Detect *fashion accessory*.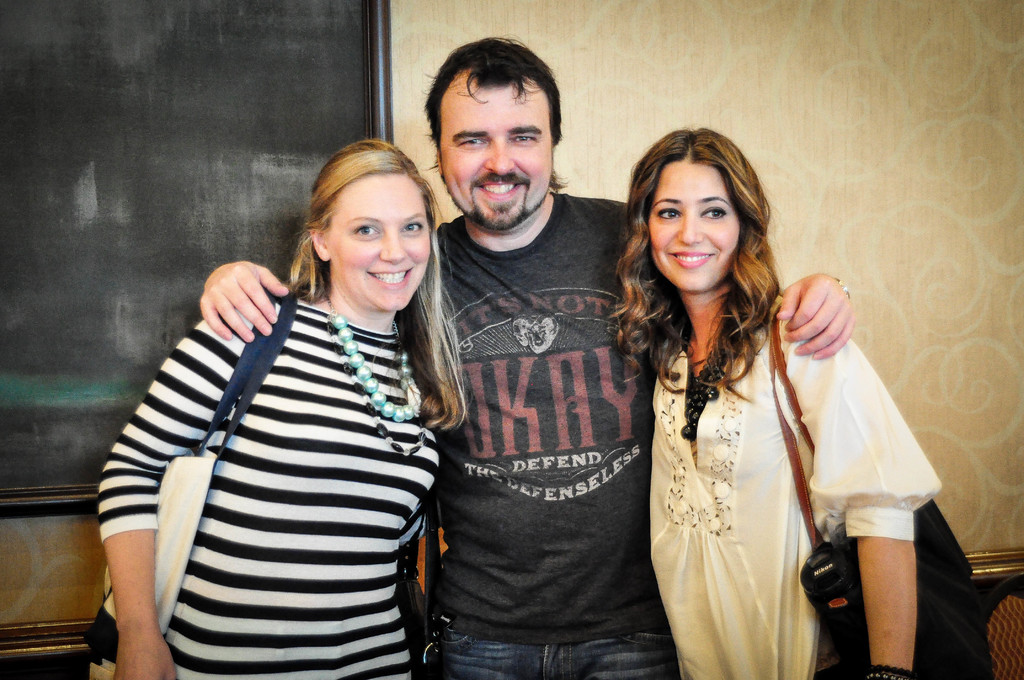
Detected at 86, 293, 298, 679.
